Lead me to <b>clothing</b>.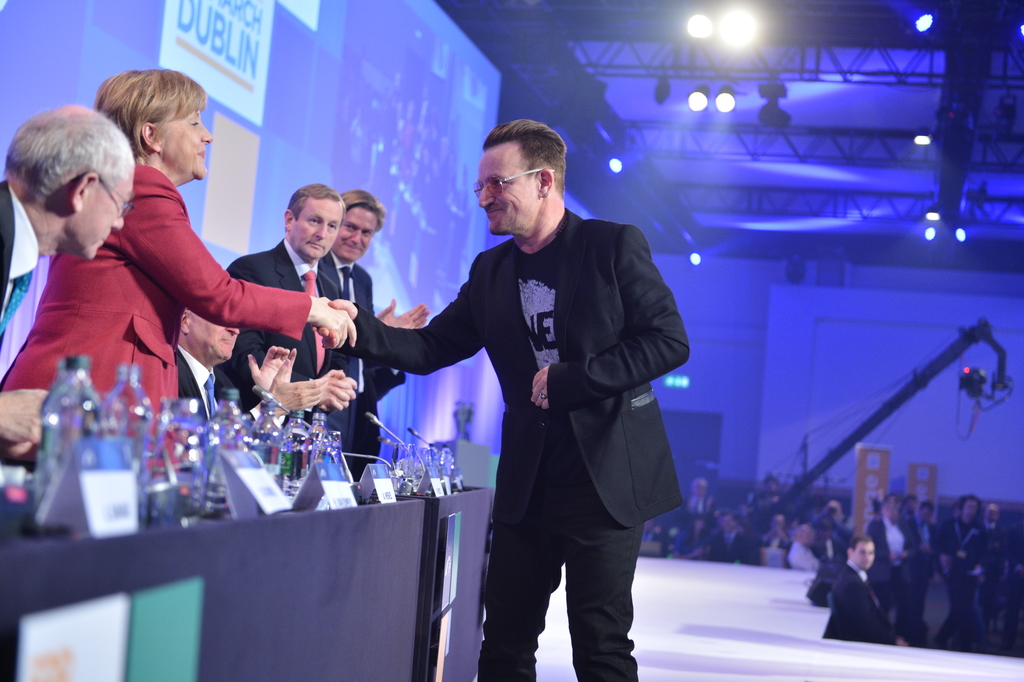
Lead to 228,236,334,407.
